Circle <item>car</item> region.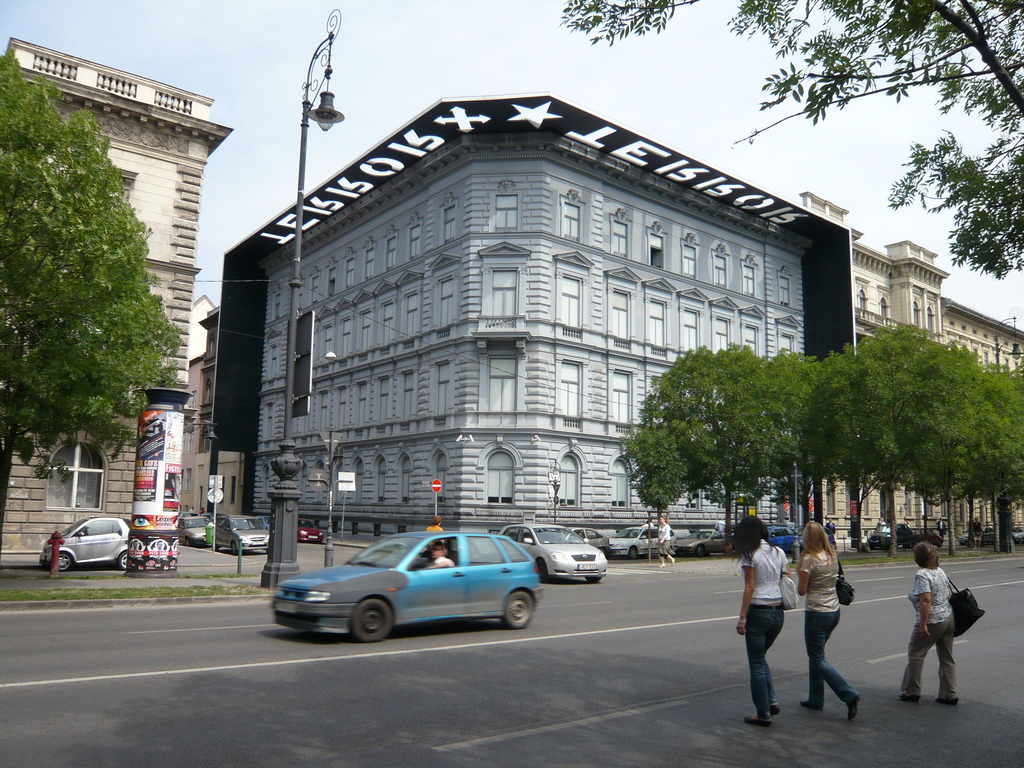
Region: select_region(267, 529, 541, 642).
